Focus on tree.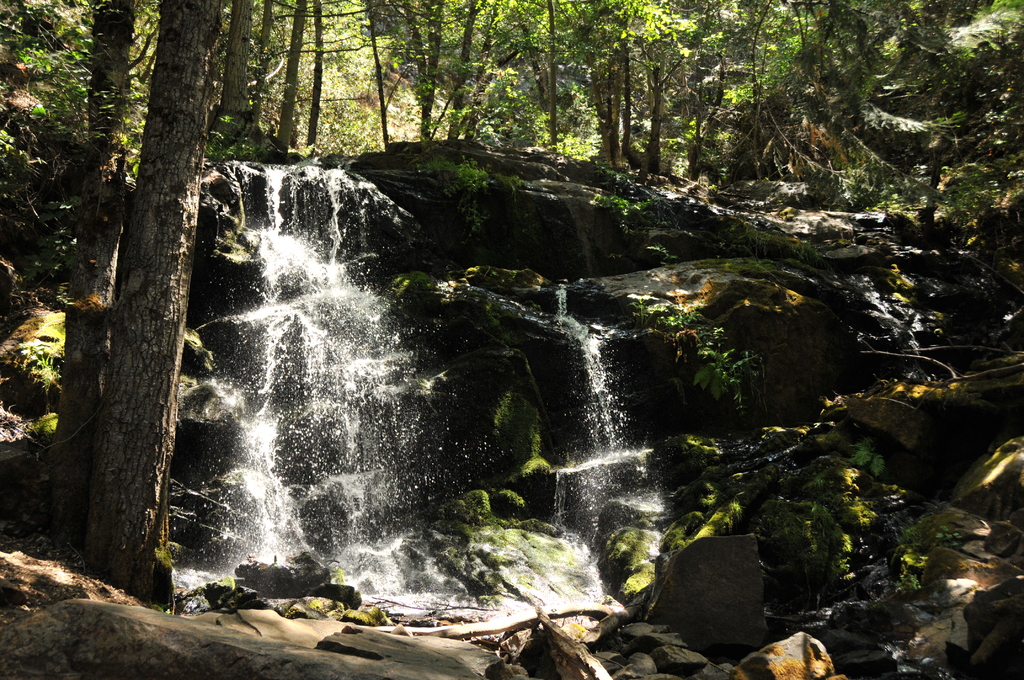
Focused at 221/0/257/139.
